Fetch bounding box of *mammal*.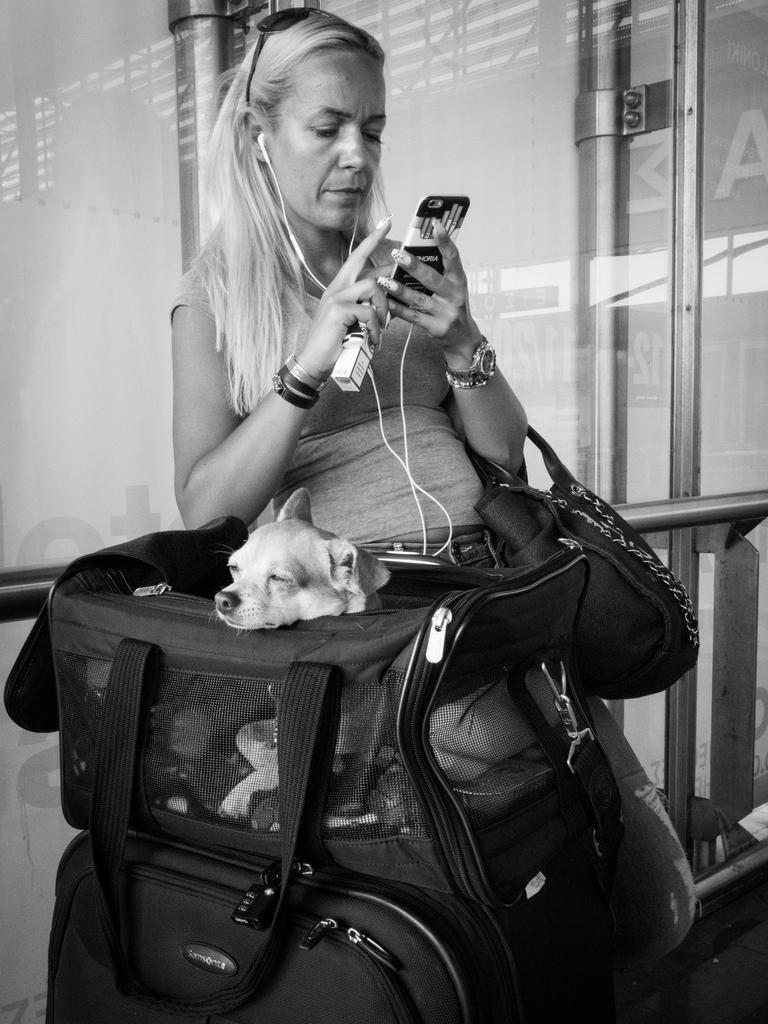
Bbox: l=215, t=481, r=548, b=829.
